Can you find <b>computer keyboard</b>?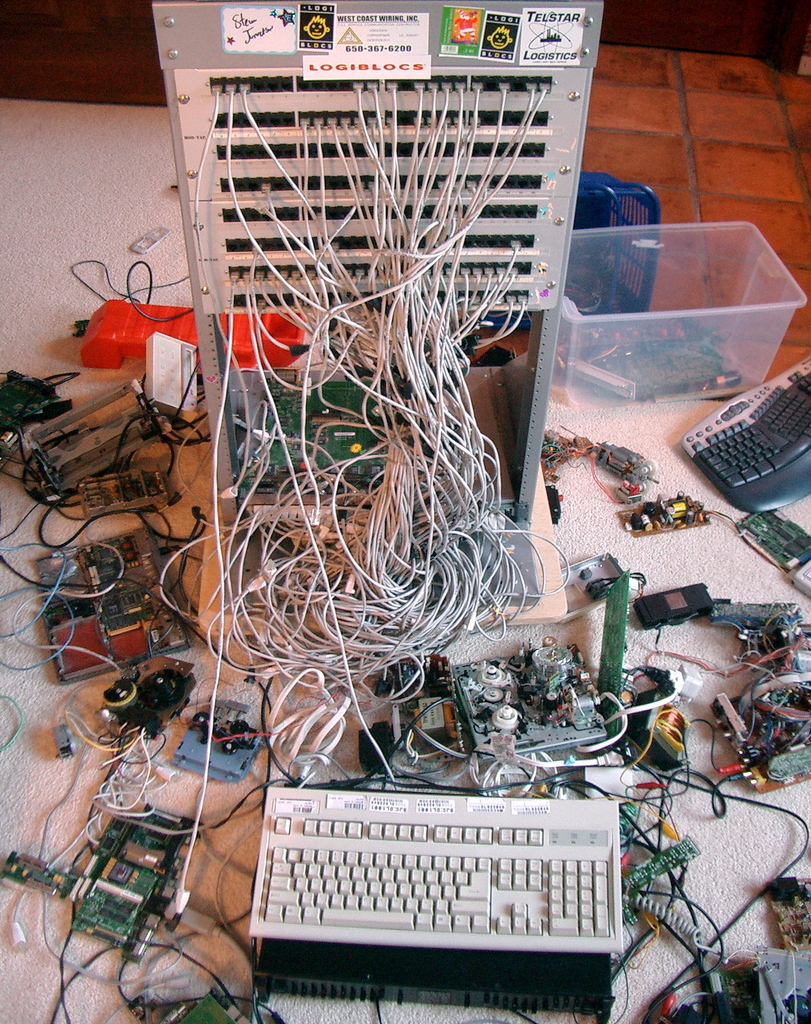
Yes, bounding box: select_region(247, 785, 623, 949).
